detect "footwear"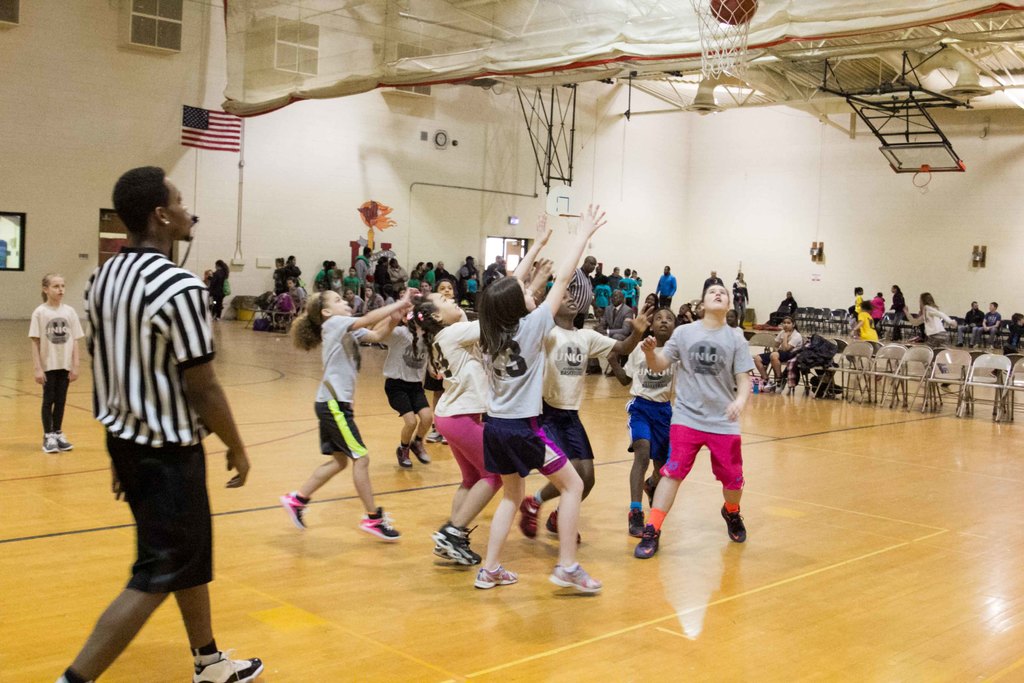
[396, 445, 408, 466]
